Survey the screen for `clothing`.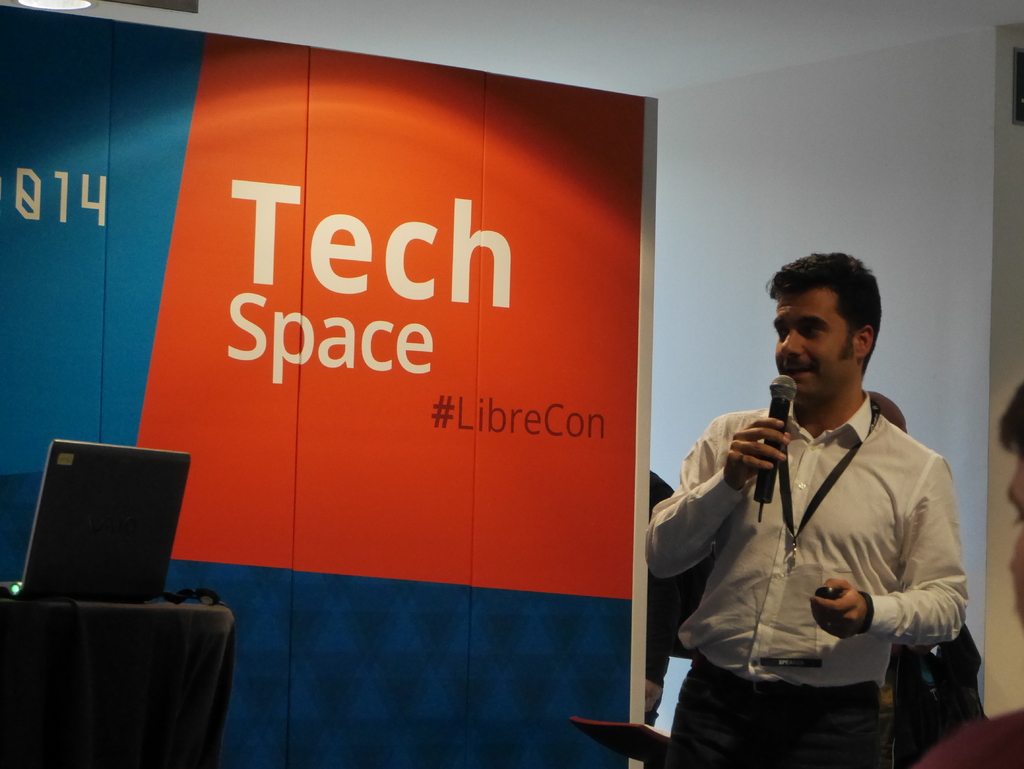
Survey found: bbox(647, 406, 964, 768).
